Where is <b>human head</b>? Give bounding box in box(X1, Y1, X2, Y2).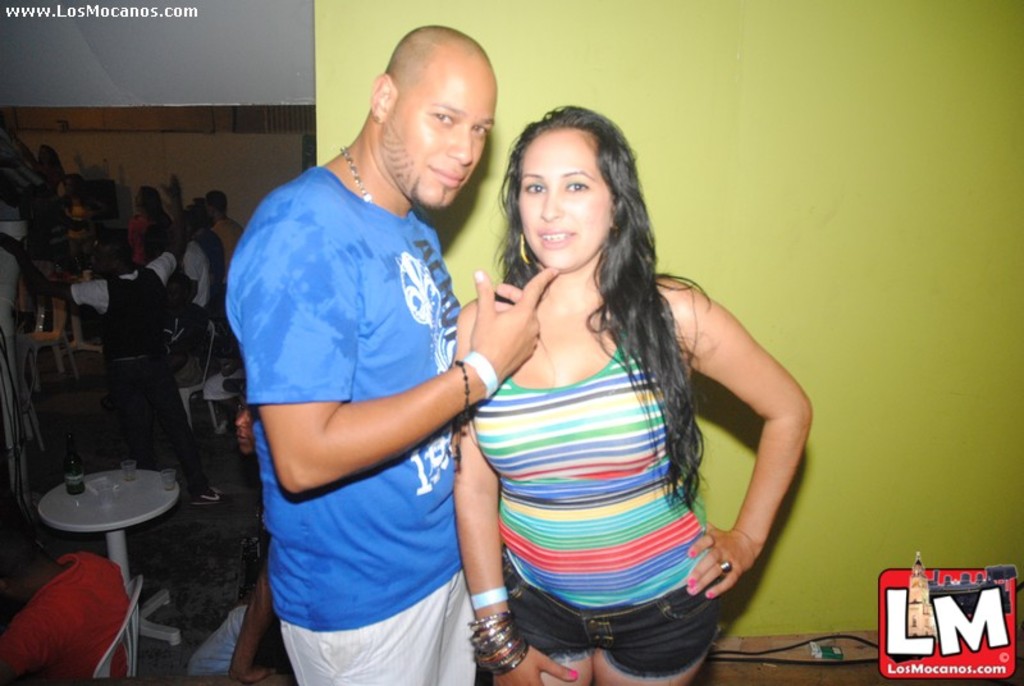
box(146, 202, 166, 223).
